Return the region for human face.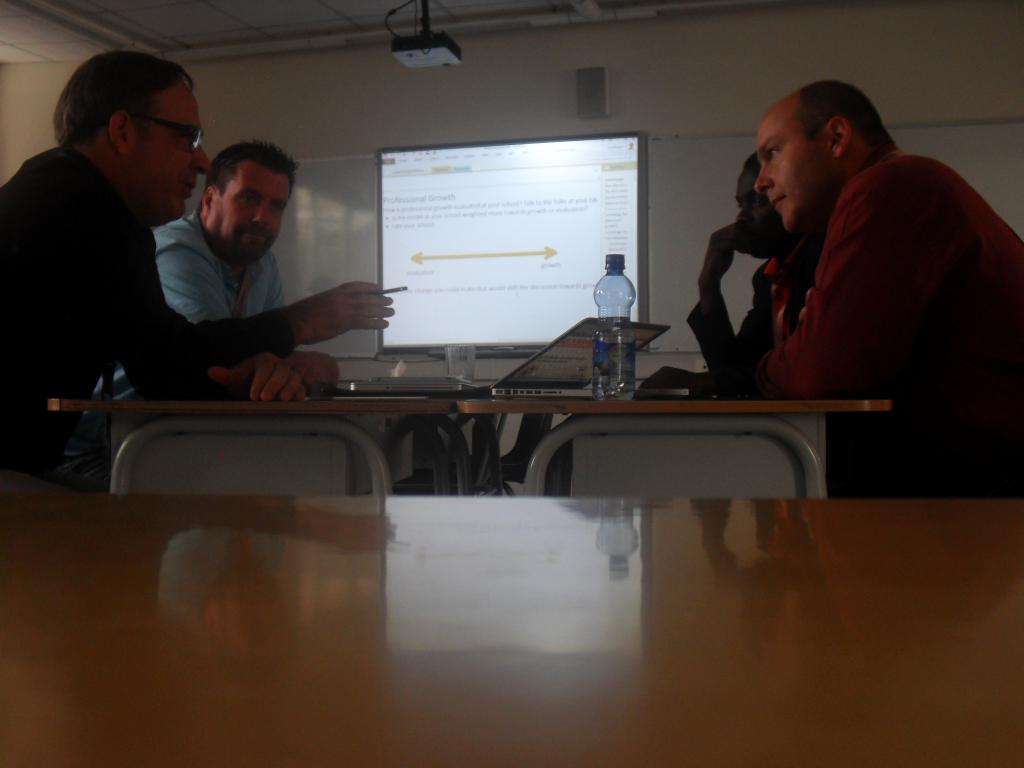
(209, 166, 295, 268).
